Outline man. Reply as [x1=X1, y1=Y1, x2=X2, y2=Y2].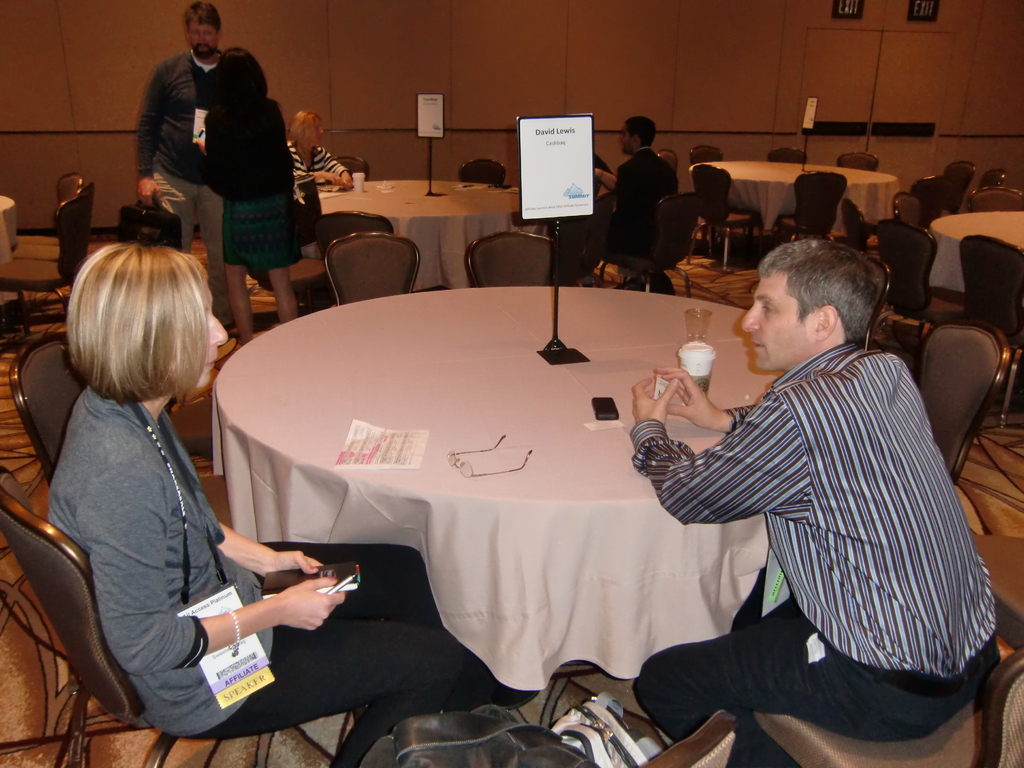
[x1=644, y1=229, x2=985, y2=748].
